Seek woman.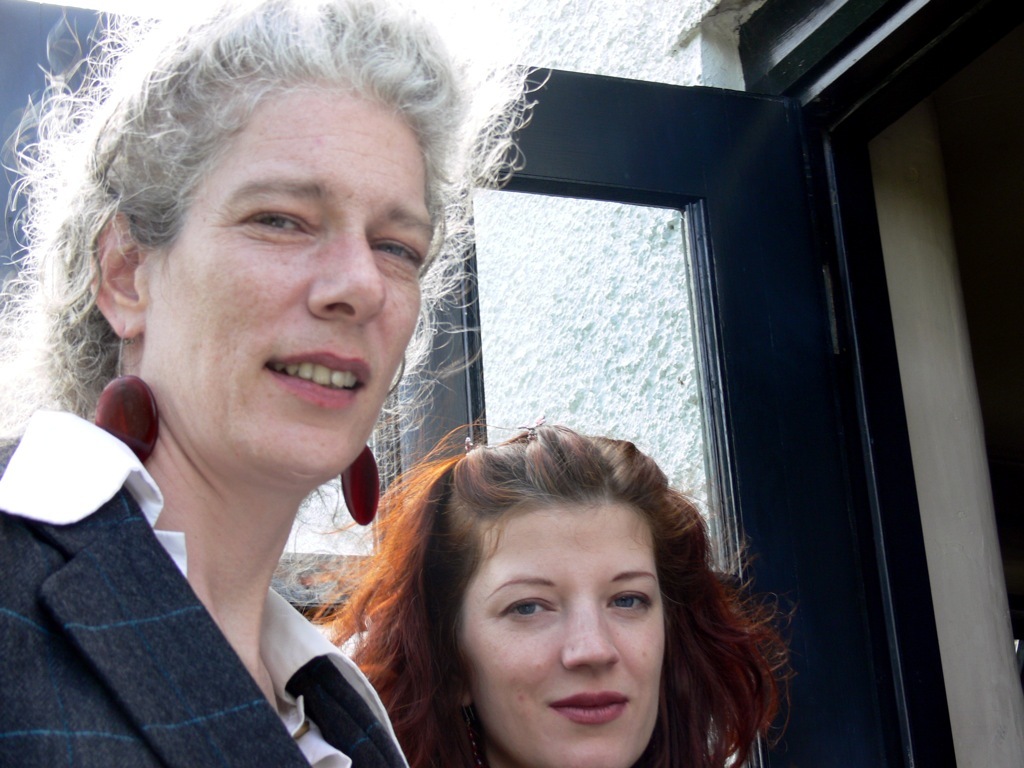
[x1=1, y1=37, x2=576, y2=767].
